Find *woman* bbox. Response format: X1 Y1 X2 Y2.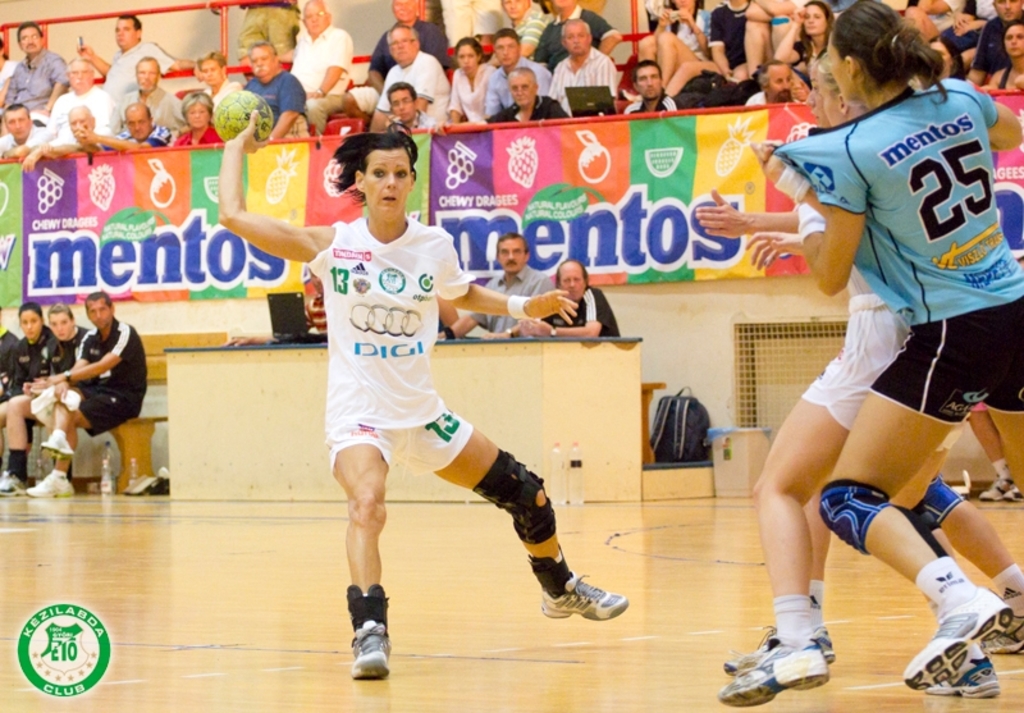
0 305 56 502.
